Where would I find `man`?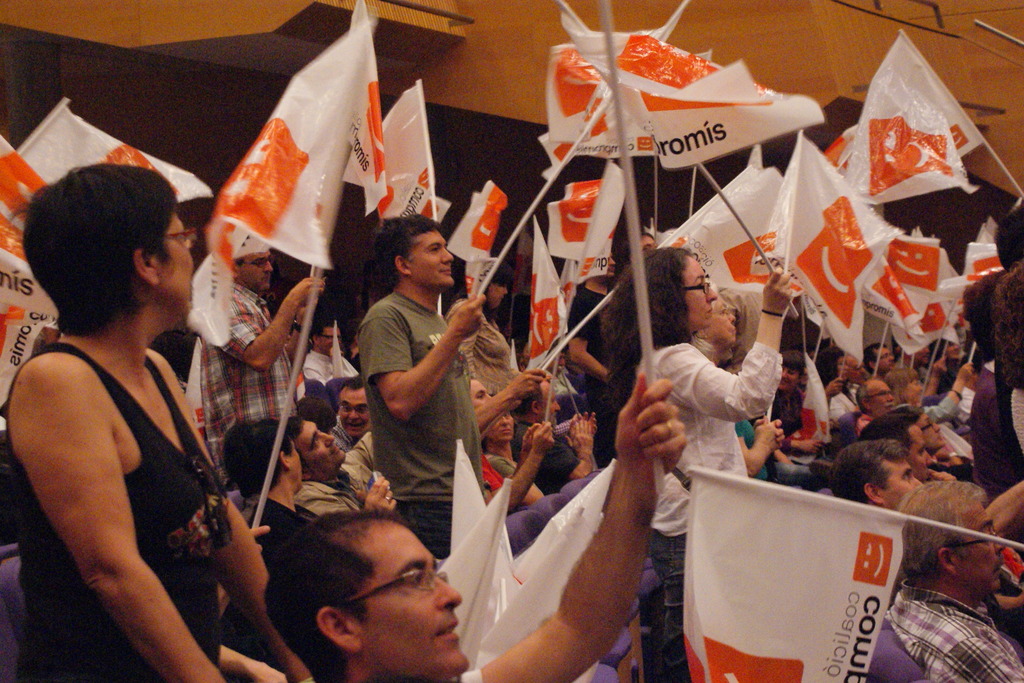
At BBox(892, 401, 972, 464).
